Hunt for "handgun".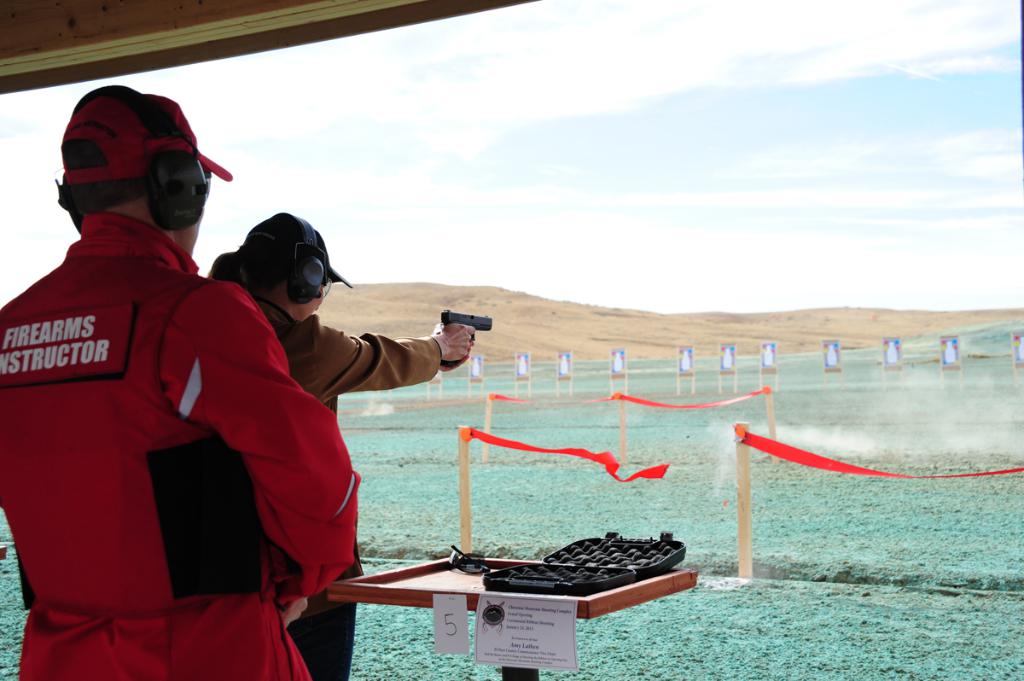
Hunted down at [440,311,493,369].
